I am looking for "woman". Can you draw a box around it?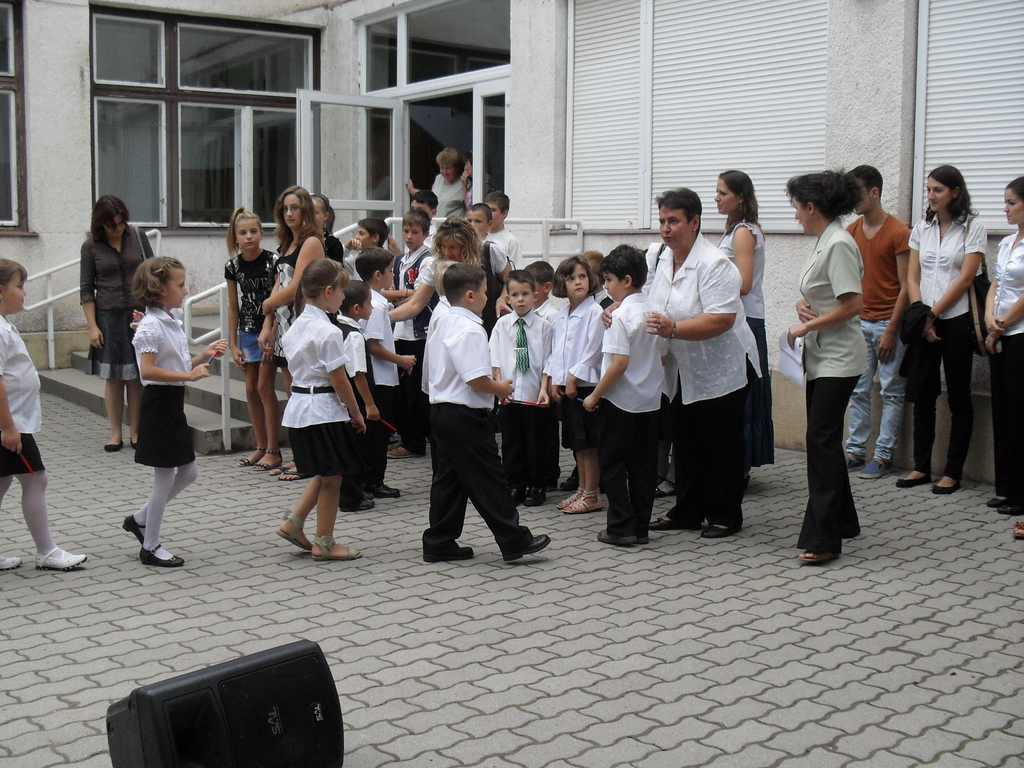
Sure, the bounding box is (257, 188, 329, 488).
